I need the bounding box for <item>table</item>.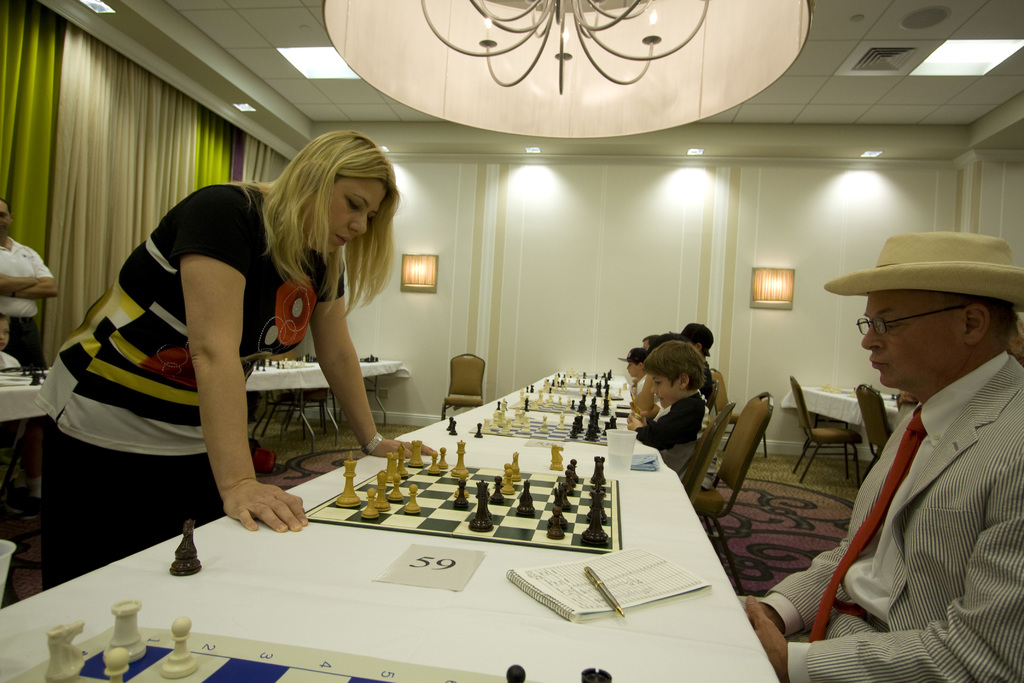
Here it is: bbox=(0, 556, 785, 682).
